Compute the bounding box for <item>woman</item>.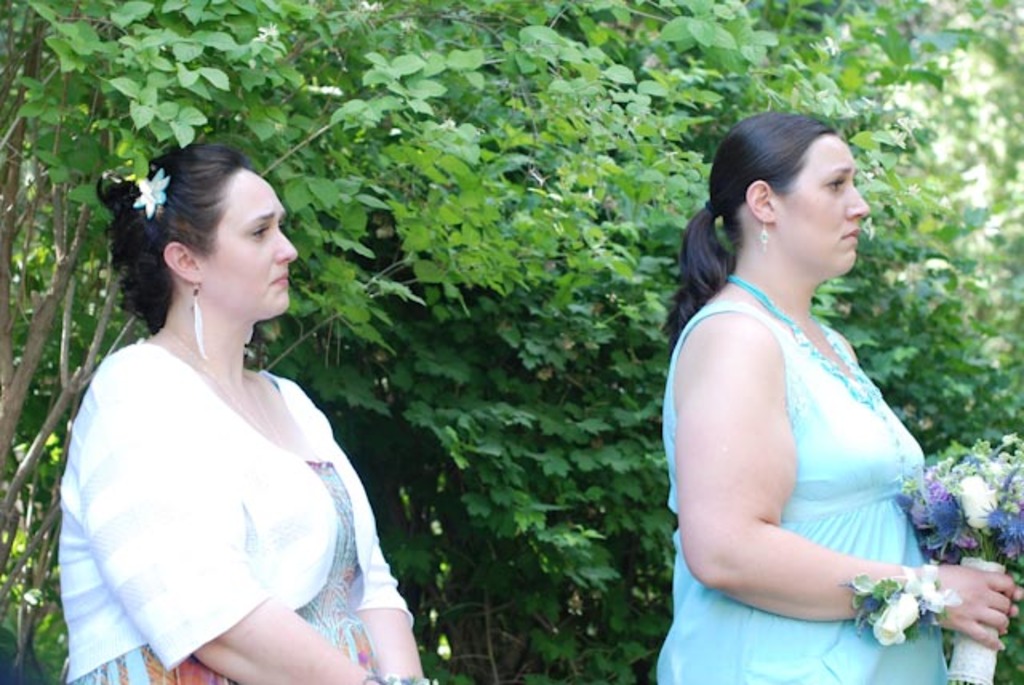
x1=35, y1=144, x2=406, y2=684.
